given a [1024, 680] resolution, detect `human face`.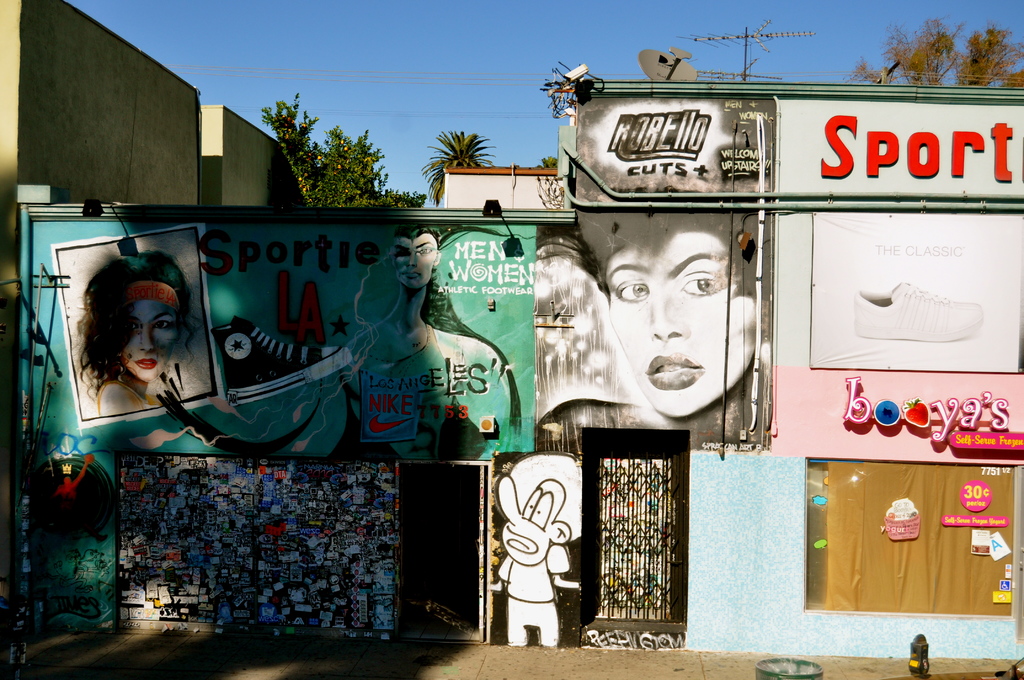
(x1=507, y1=483, x2=563, y2=562).
